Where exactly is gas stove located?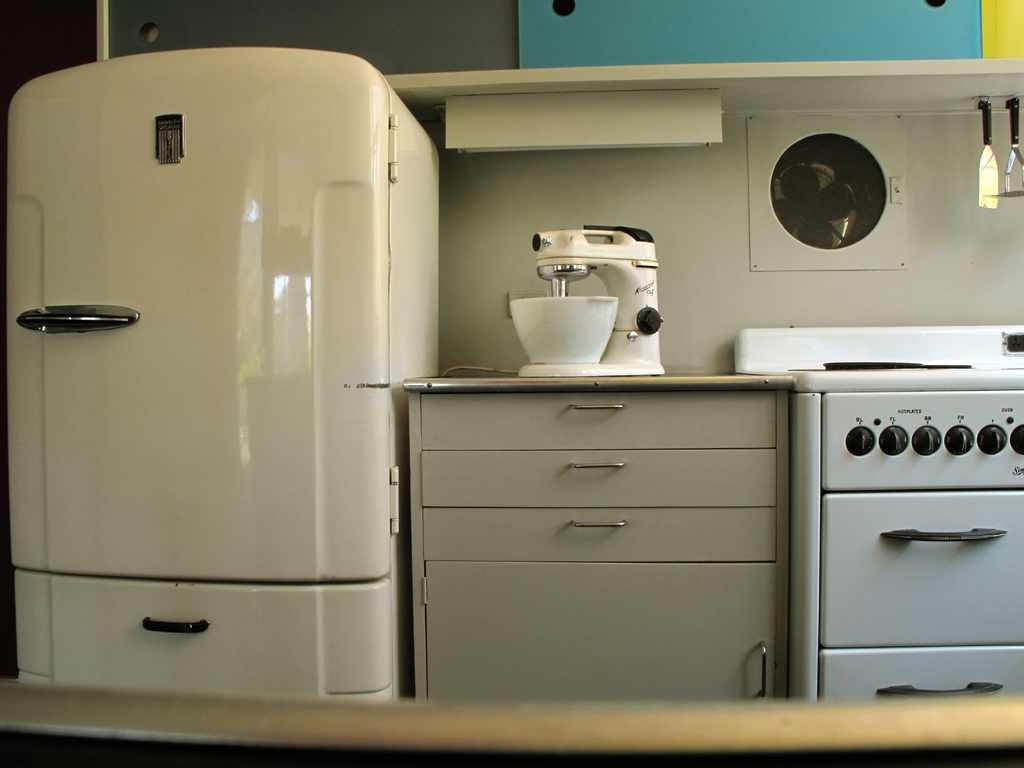
Its bounding box is {"x1": 755, "y1": 343, "x2": 1023, "y2": 375}.
